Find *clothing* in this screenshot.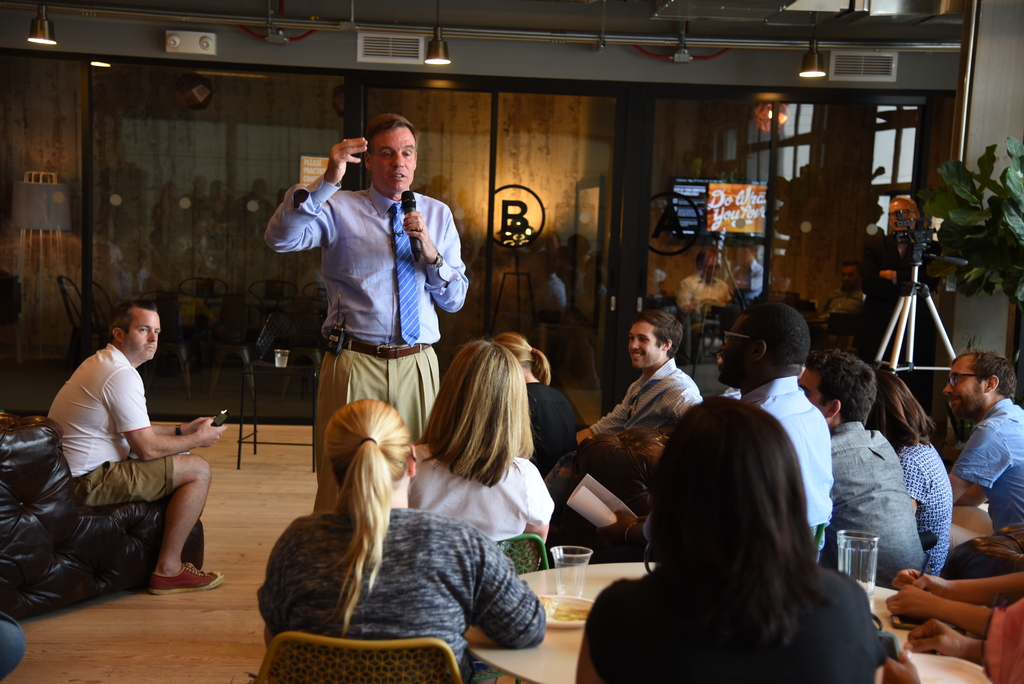
The bounding box for *clothing* is {"left": 588, "top": 355, "right": 701, "bottom": 434}.
